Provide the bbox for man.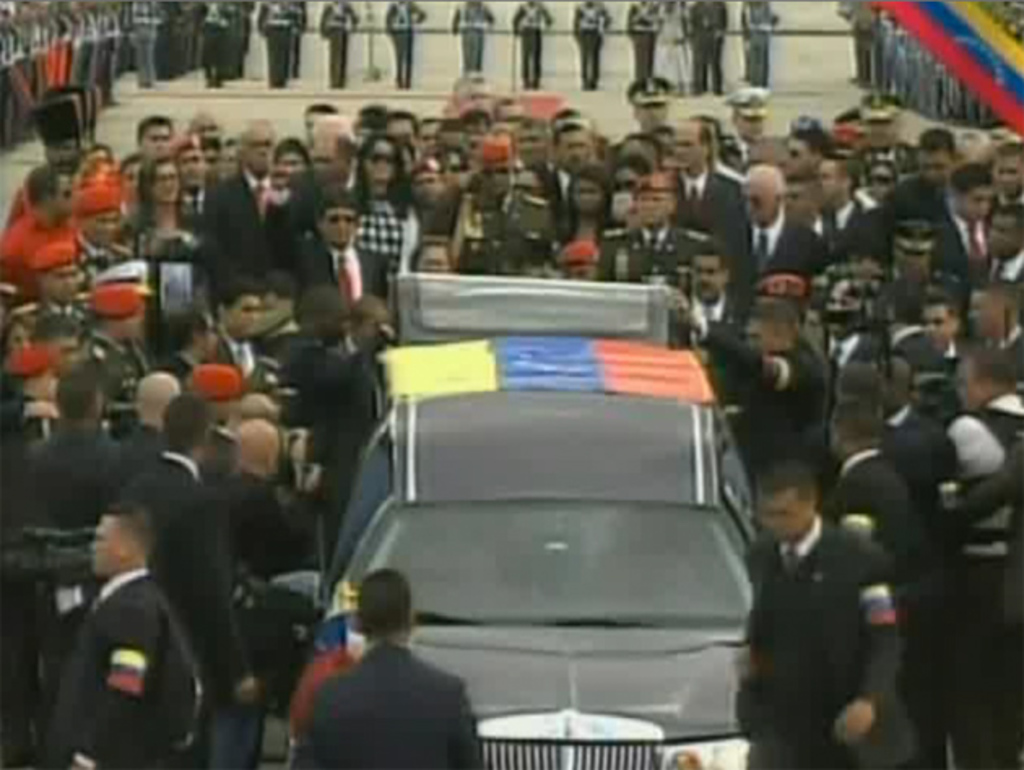
rect(951, 348, 1022, 768).
